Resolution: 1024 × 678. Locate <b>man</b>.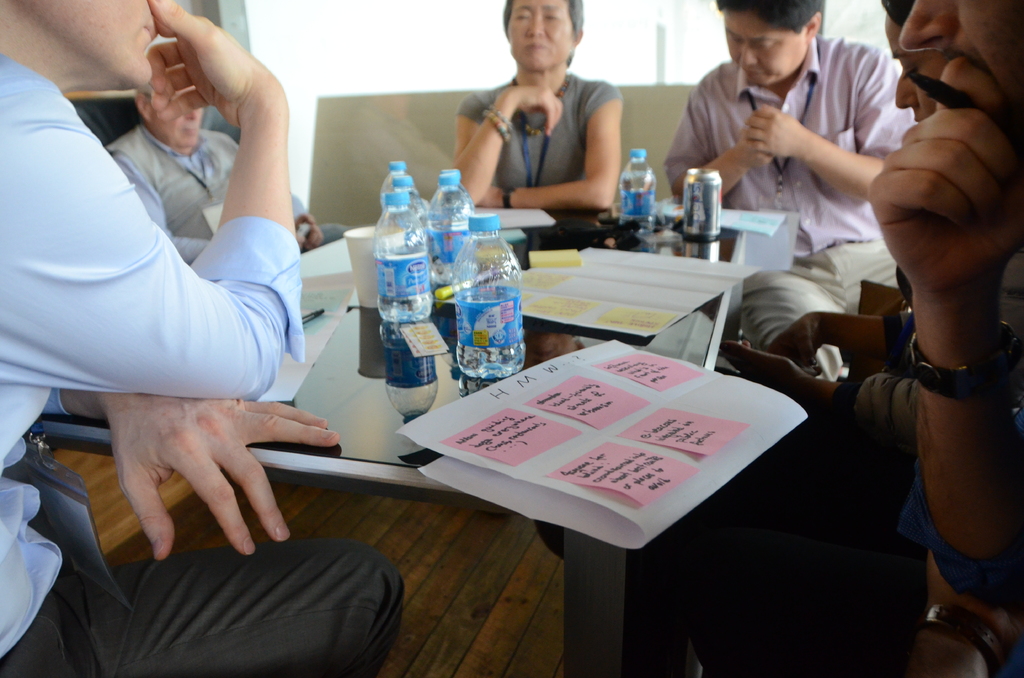
bbox=(650, 15, 940, 309).
